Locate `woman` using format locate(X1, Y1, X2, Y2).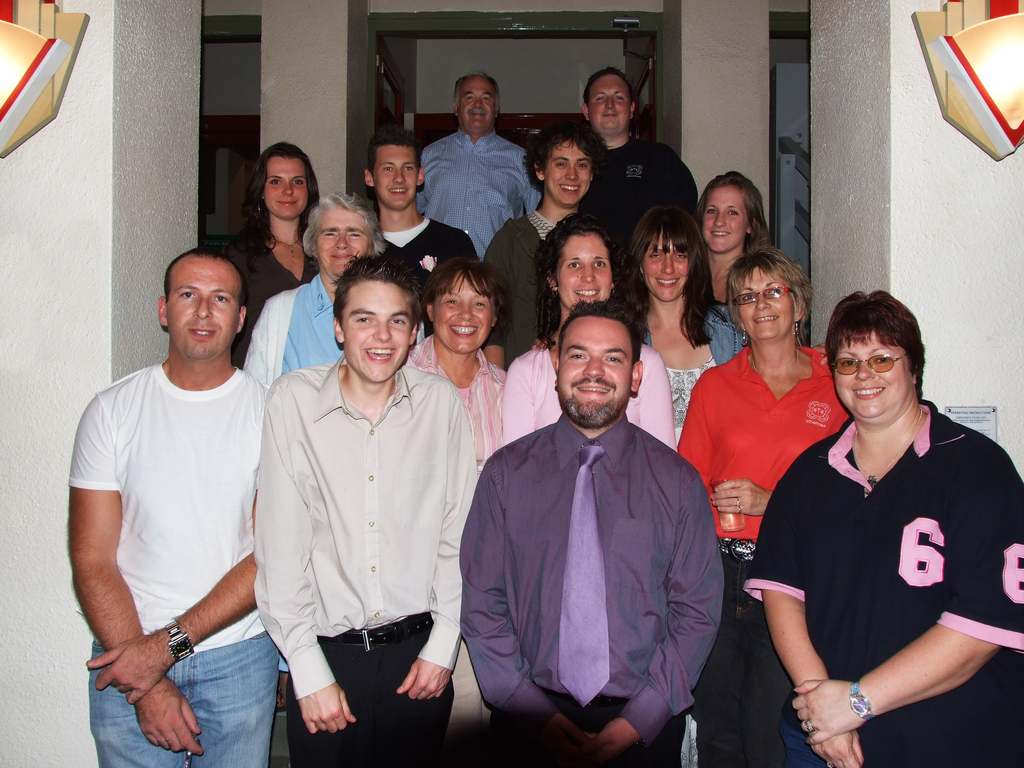
locate(687, 176, 796, 371).
